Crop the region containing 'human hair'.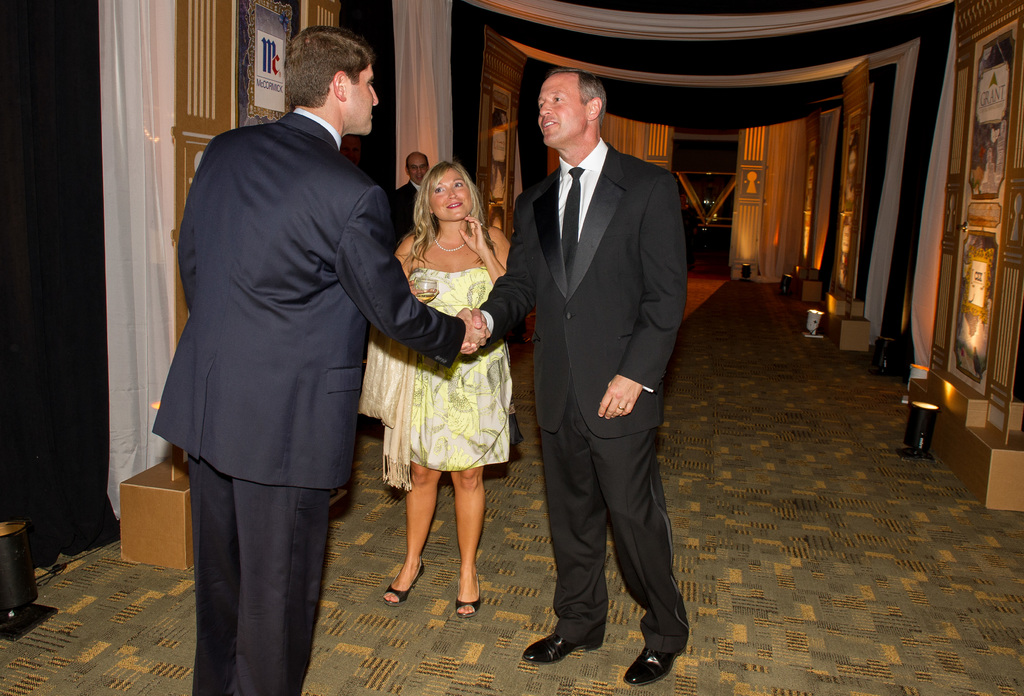
Crop region: (406, 149, 430, 168).
